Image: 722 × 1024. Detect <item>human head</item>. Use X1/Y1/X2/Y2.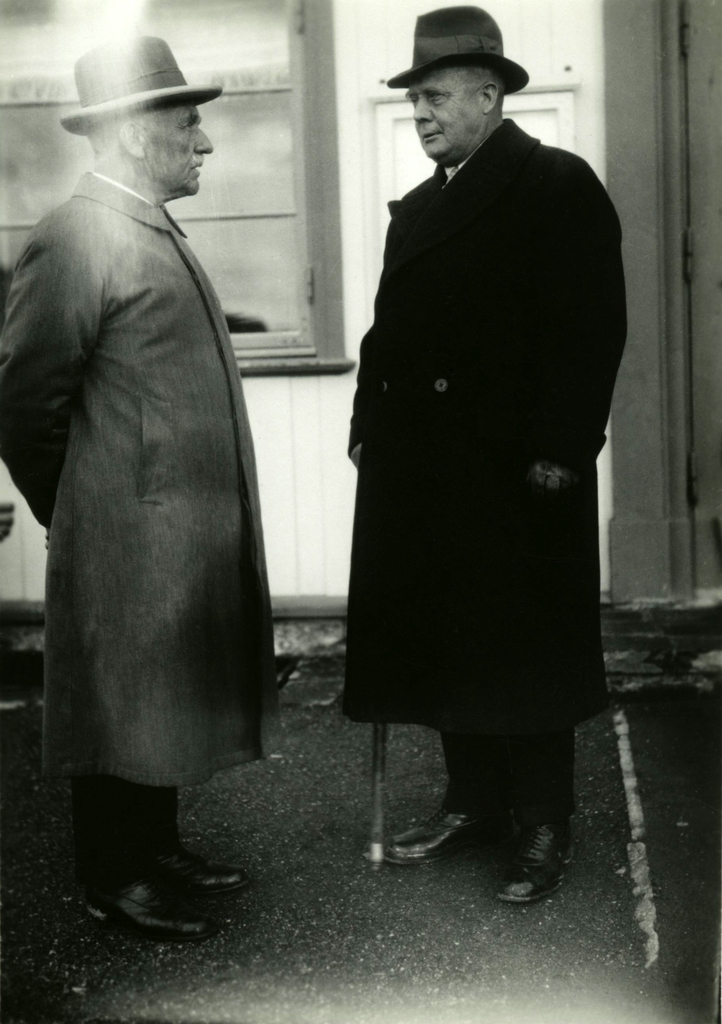
56/35/229/197.
